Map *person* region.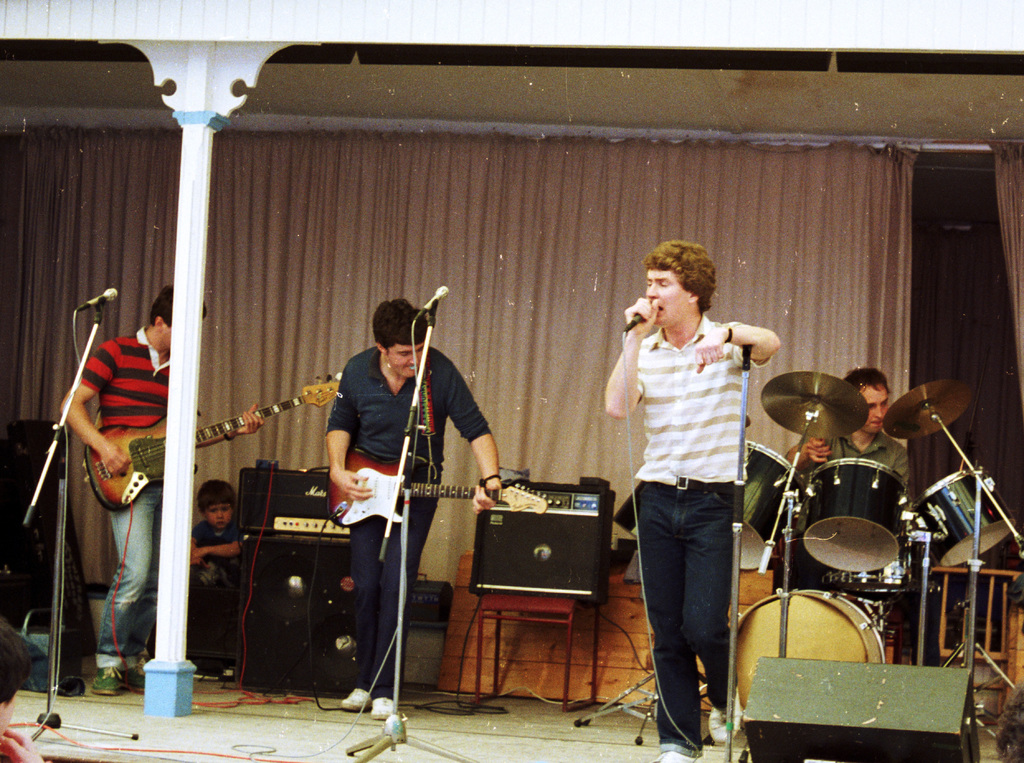
Mapped to (left=324, top=297, right=503, bottom=719).
